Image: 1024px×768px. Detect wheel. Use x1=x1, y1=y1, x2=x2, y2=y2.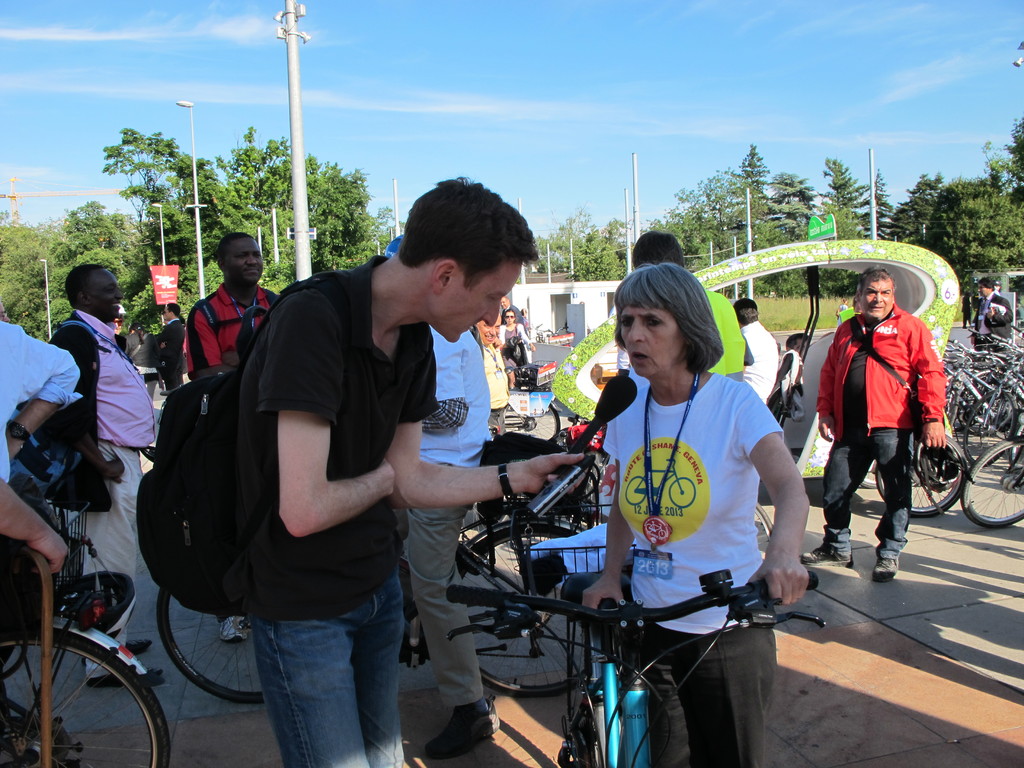
x1=862, y1=463, x2=877, y2=488.
